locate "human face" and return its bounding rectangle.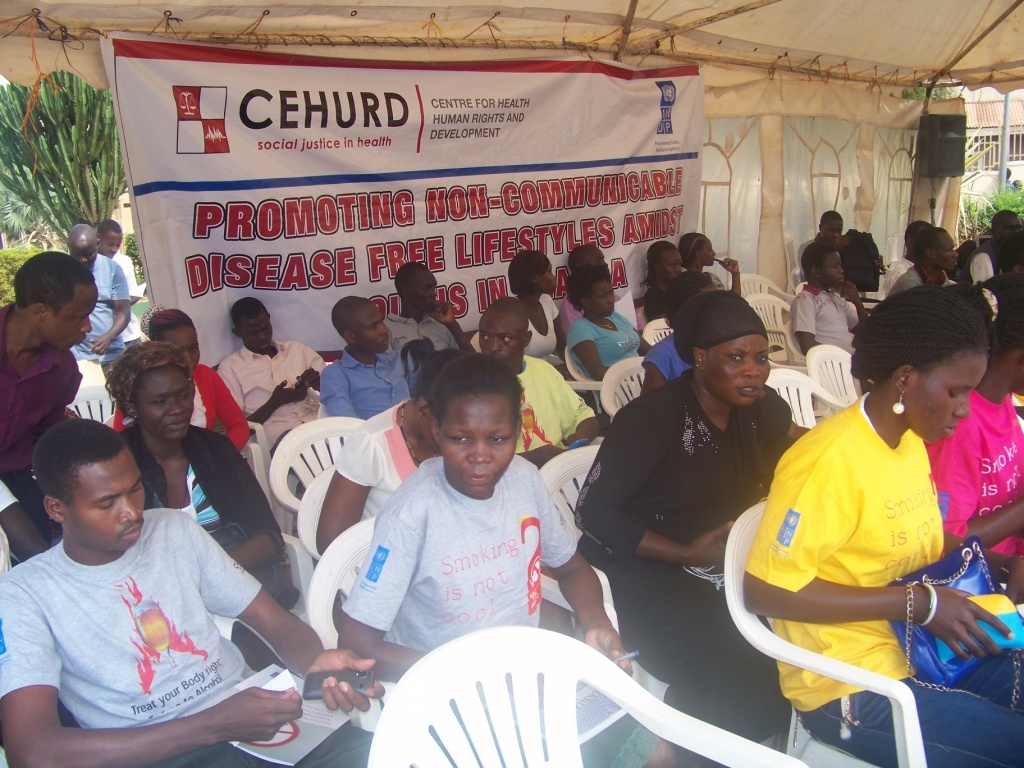
588 247 605 260.
